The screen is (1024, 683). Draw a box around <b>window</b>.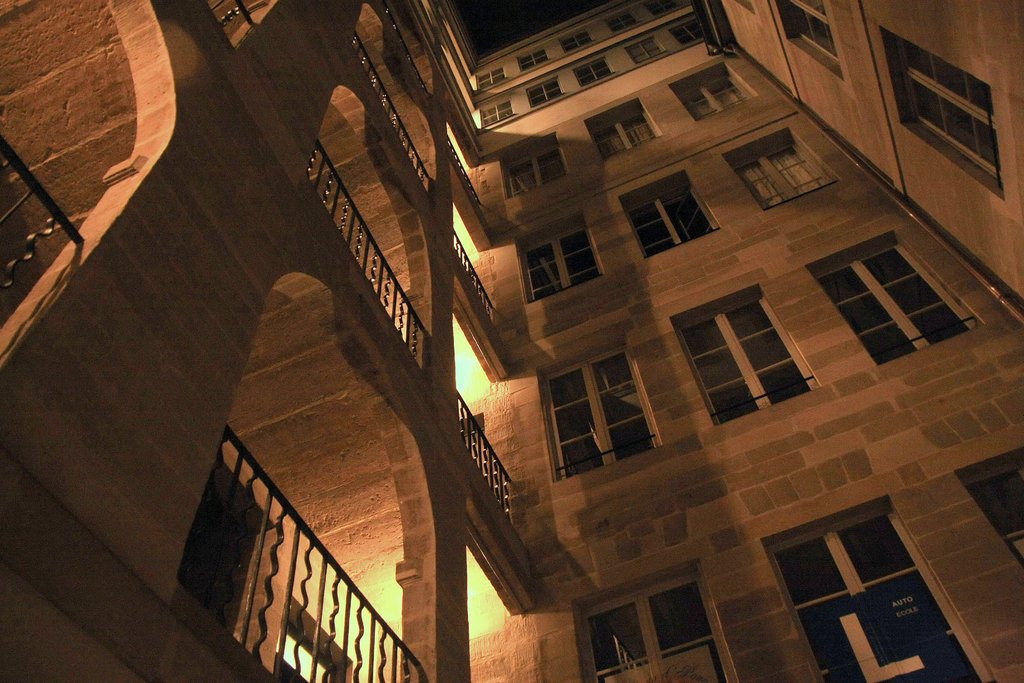
<region>550, 346, 664, 483</region>.
